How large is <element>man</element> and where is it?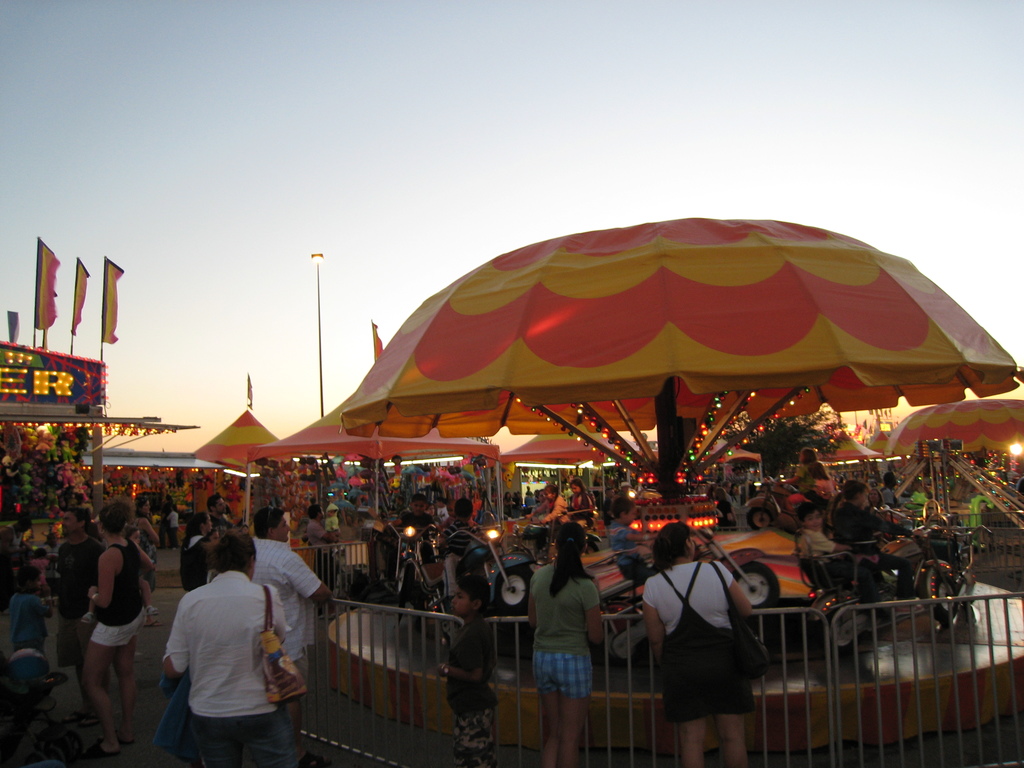
Bounding box: 722, 478, 734, 500.
